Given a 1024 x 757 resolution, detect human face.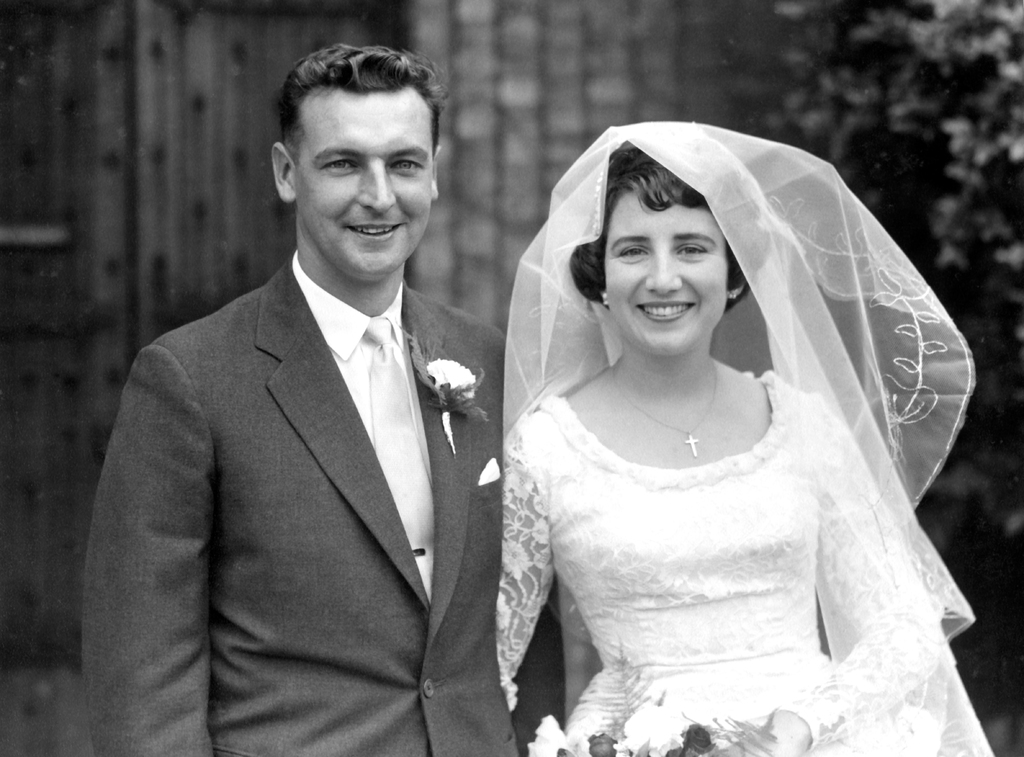
bbox=[296, 94, 436, 281].
